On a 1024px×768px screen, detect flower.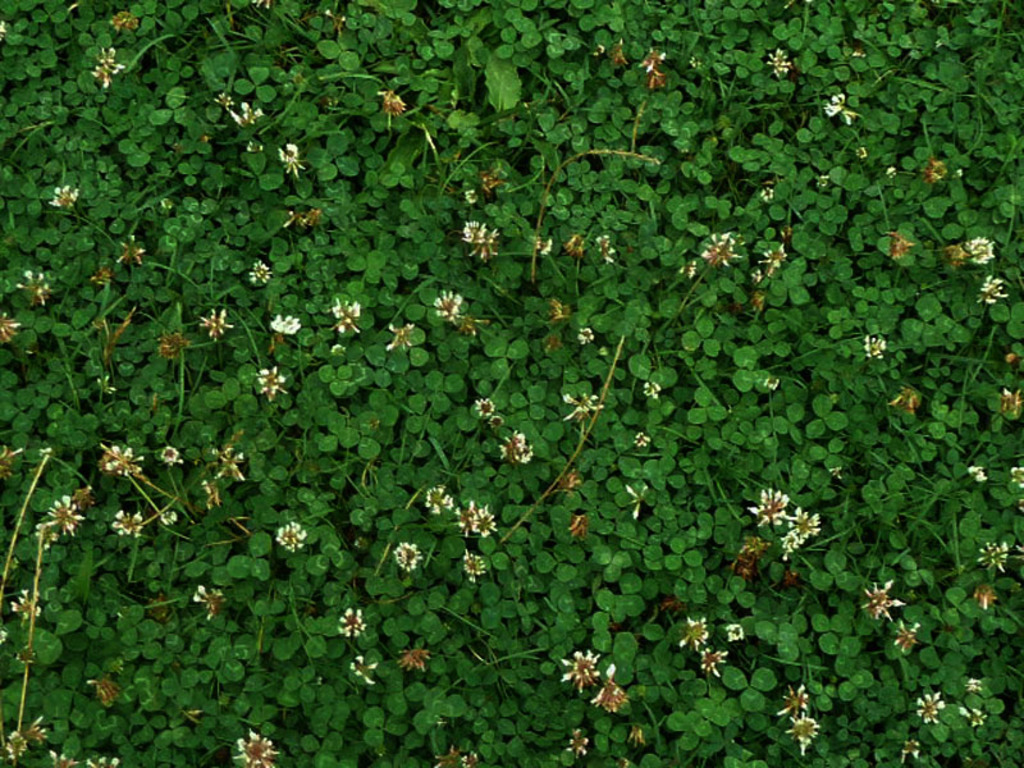
locate(46, 486, 90, 540).
